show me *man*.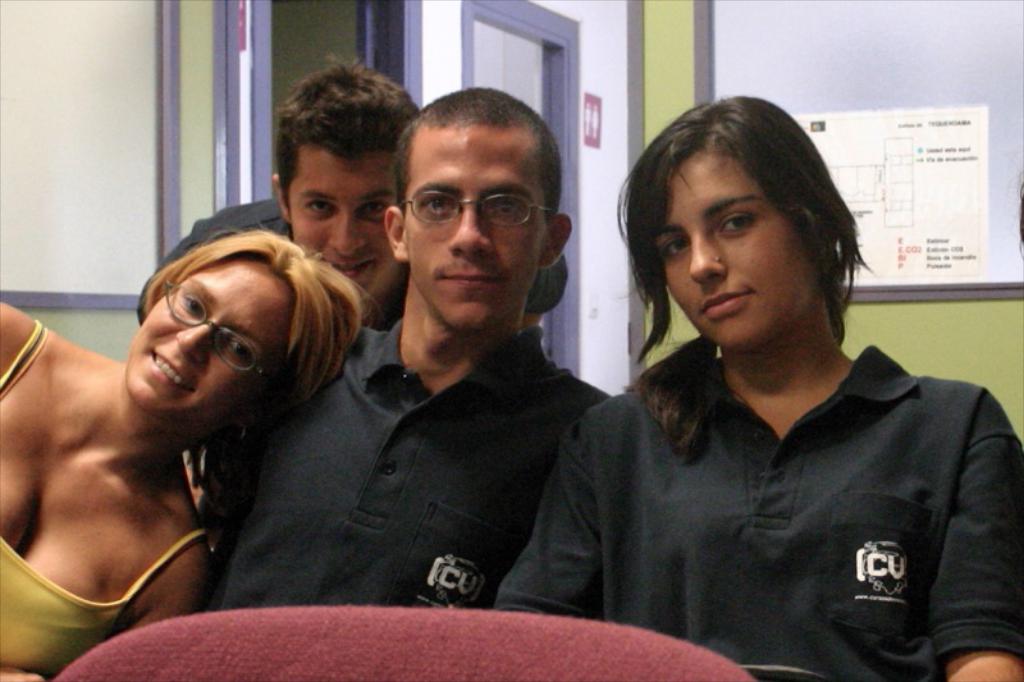
*man* is here: select_region(134, 56, 568, 518).
